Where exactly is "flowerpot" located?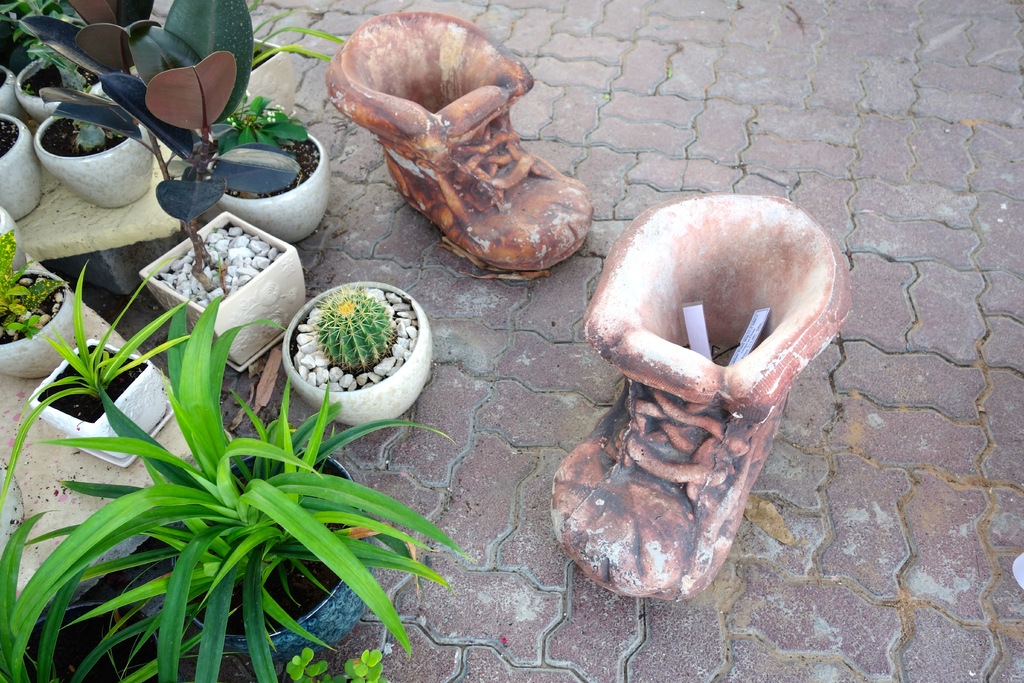
Its bounding box is 138, 210, 298, 372.
